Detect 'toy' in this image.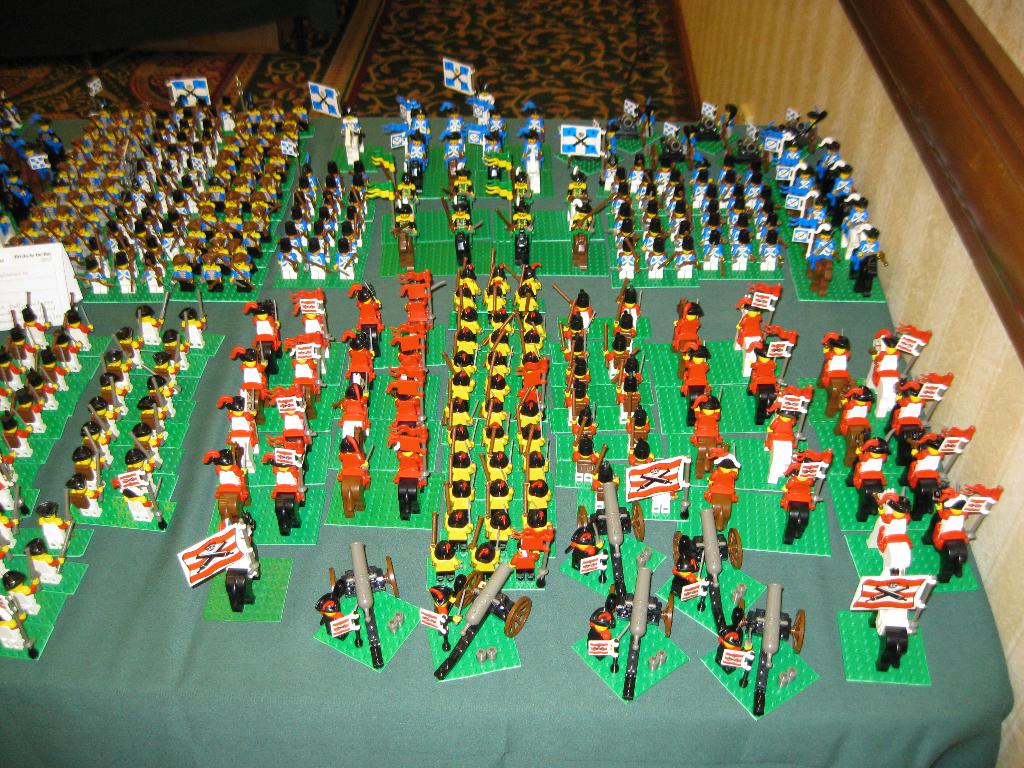
Detection: <bbox>445, 158, 458, 202</bbox>.
